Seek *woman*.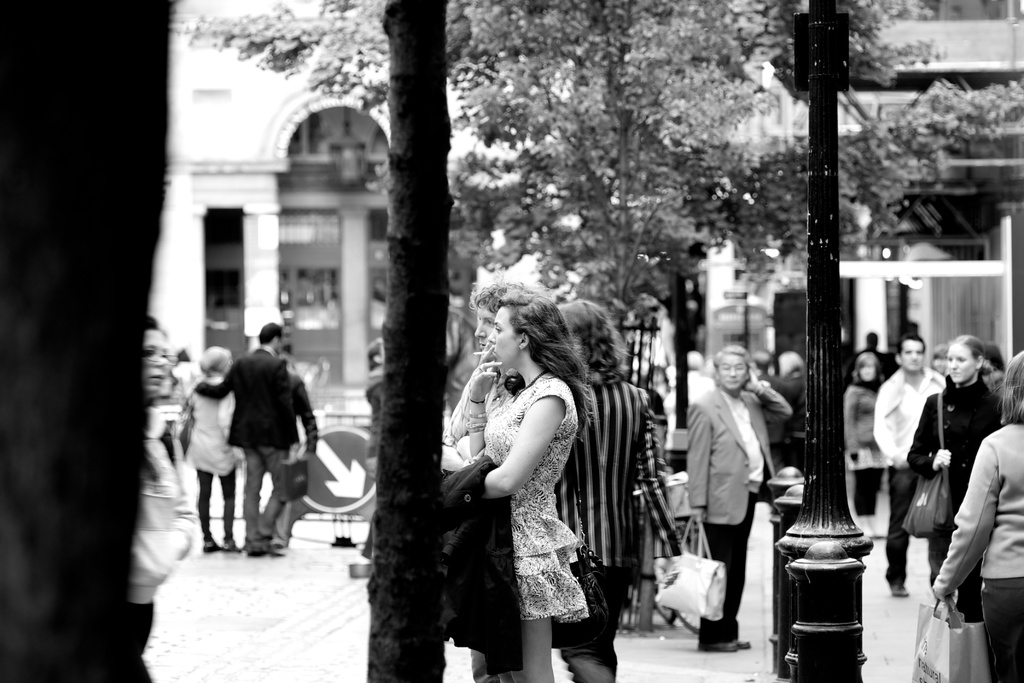
rect(843, 349, 879, 541).
